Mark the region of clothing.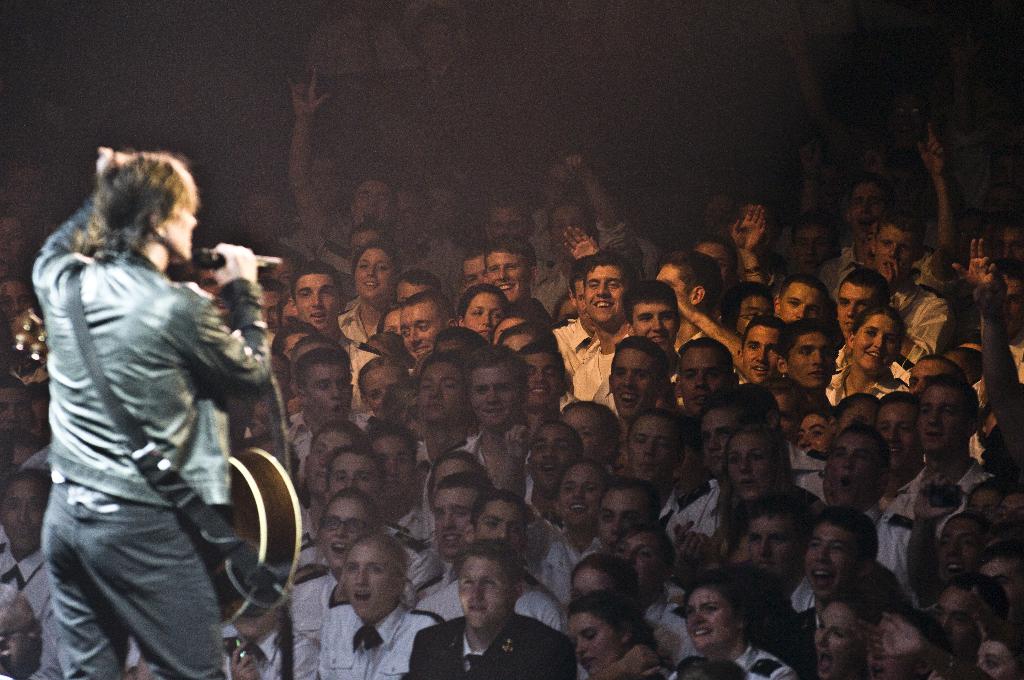
Region: left=886, top=467, right=993, bottom=581.
